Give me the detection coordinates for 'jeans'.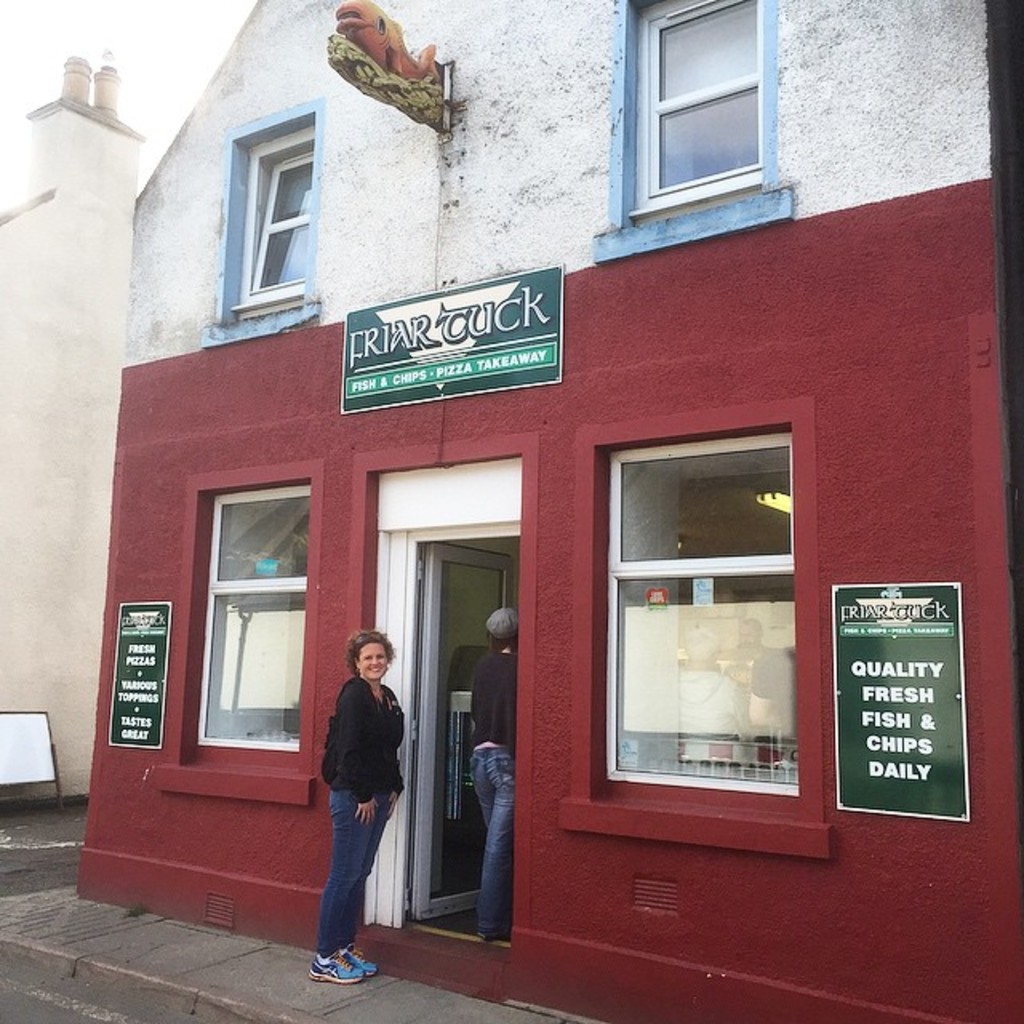
select_region(464, 742, 517, 928).
